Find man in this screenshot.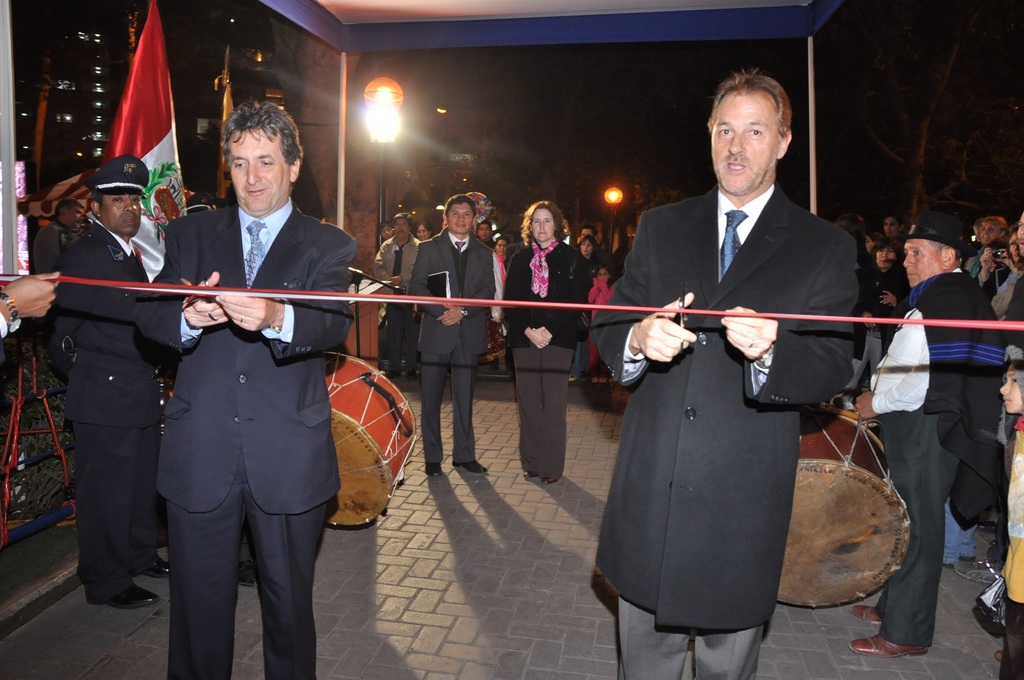
The bounding box for man is 606/70/863/669.
